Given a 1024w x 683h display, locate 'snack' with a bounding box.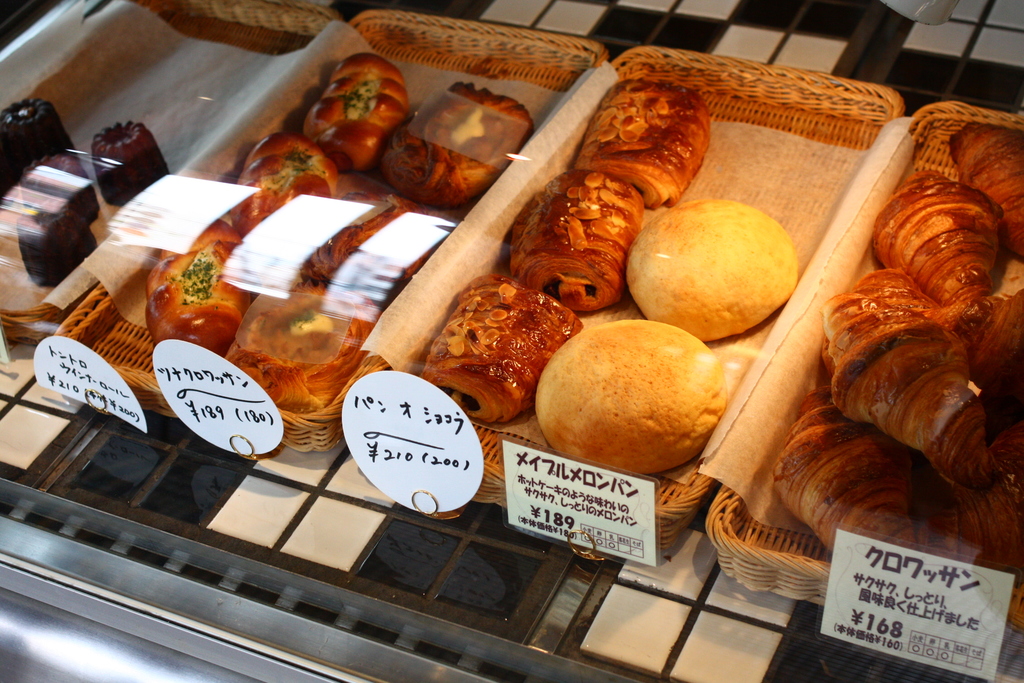
Located: [x1=17, y1=151, x2=110, y2=224].
